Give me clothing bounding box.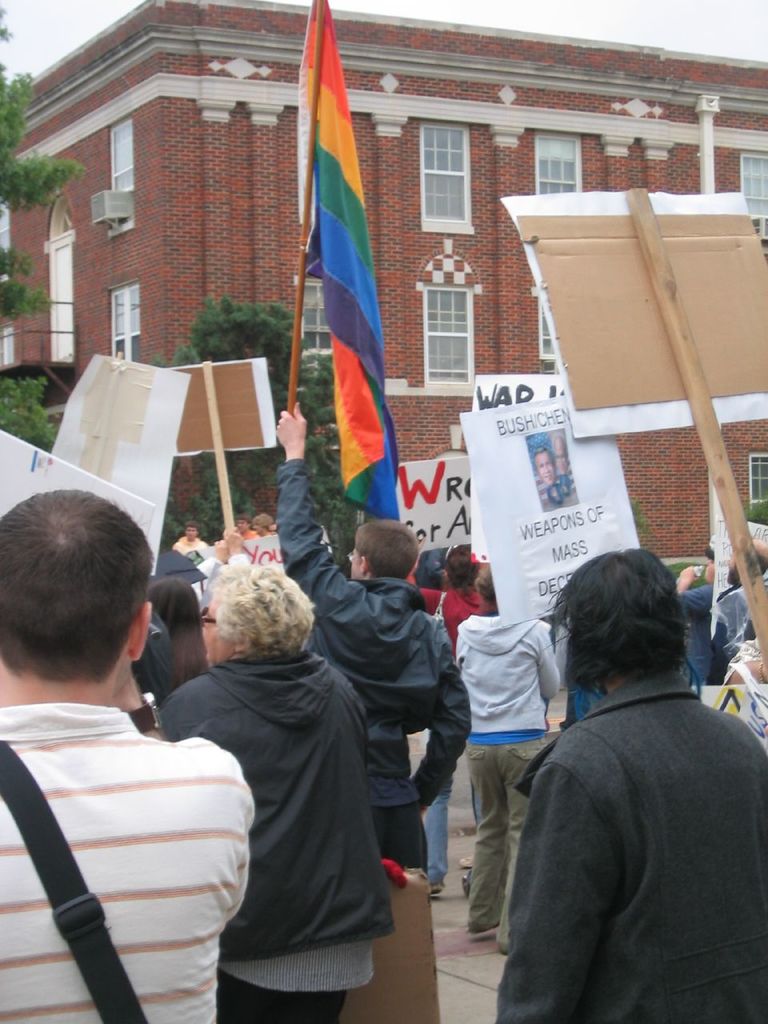
bbox=[445, 605, 562, 954].
